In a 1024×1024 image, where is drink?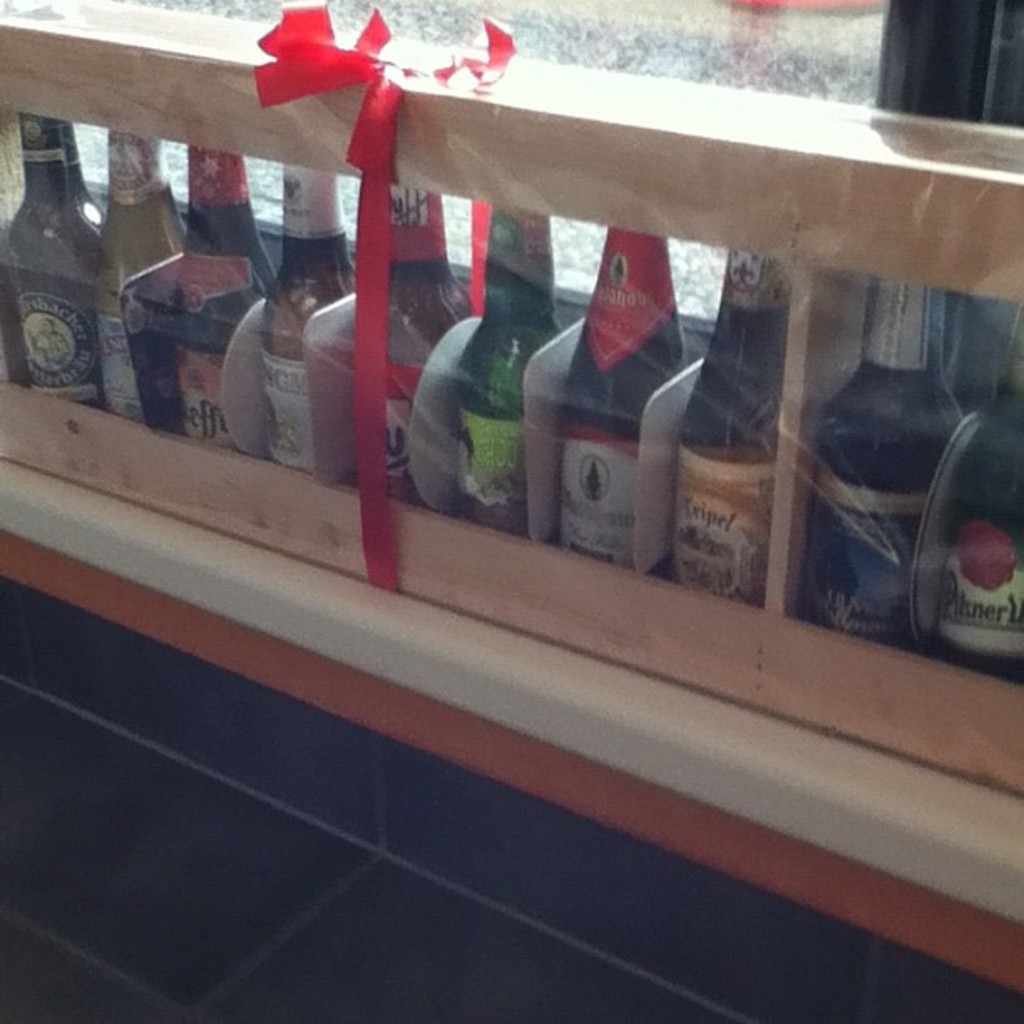
locate(0, 104, 107, 402).
